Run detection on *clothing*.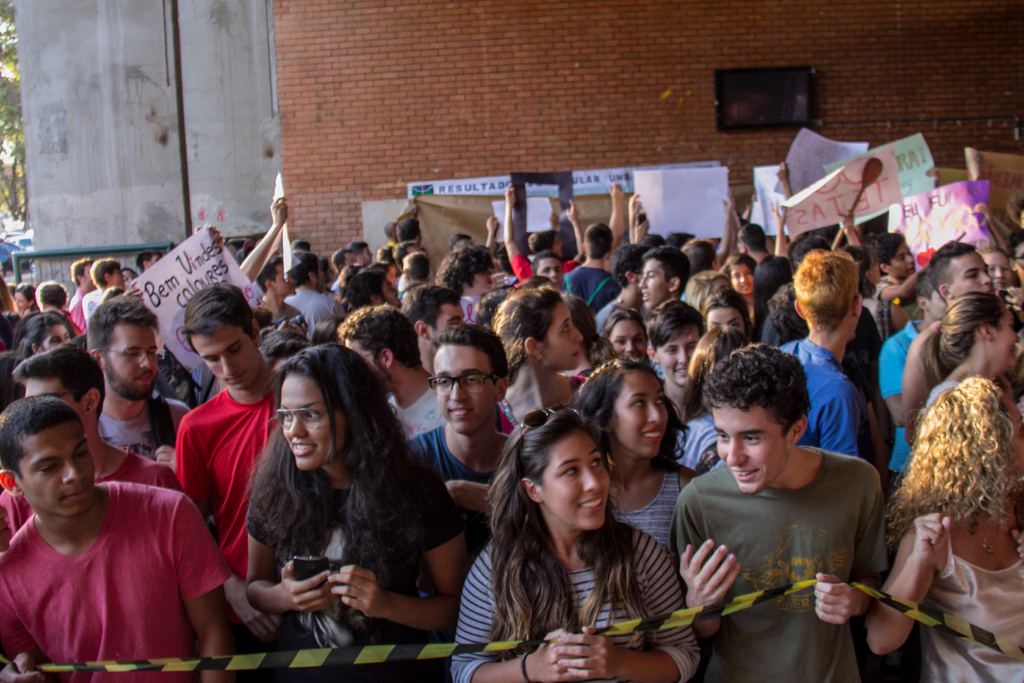
Result: {"x1": 390, "y1": 420, "x2": 517, "y2": 497}.
